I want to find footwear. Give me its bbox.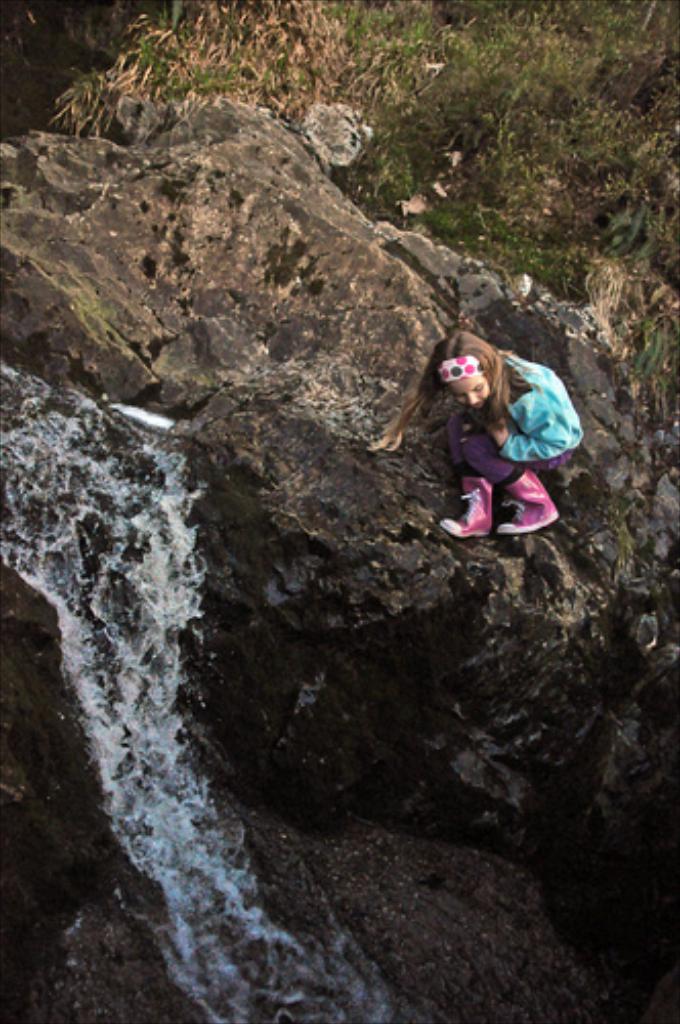
(492,465,559,535).
